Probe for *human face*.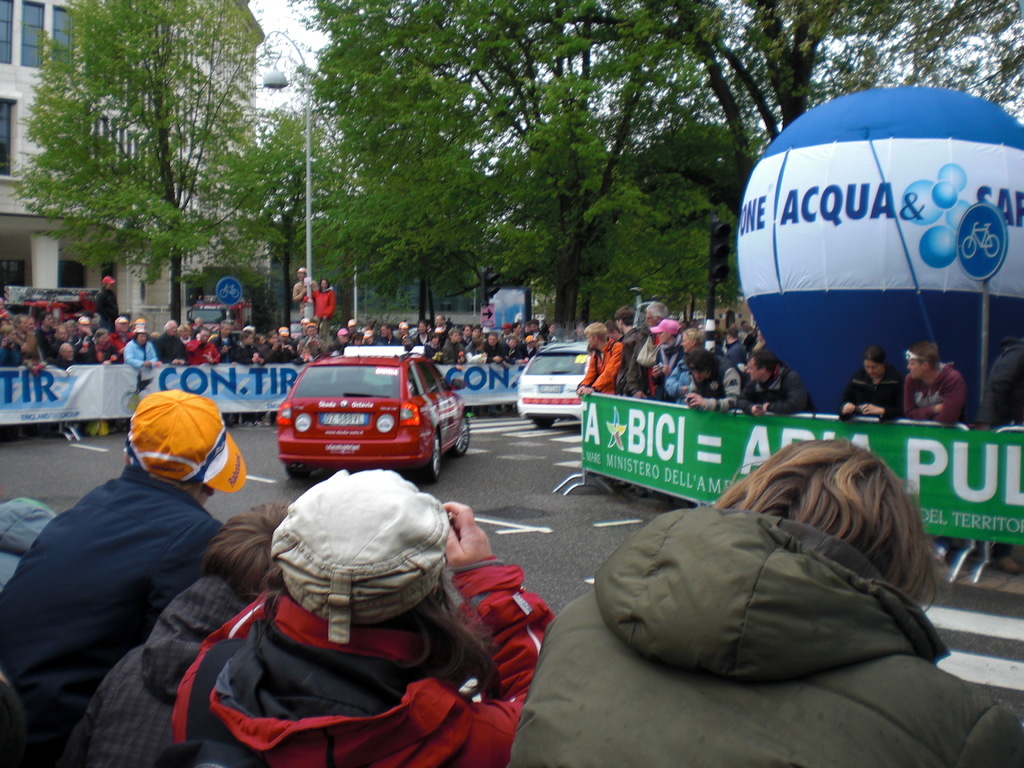
Probe result: pyautogui.locateOnScreen(645, 309, 654, 329).
